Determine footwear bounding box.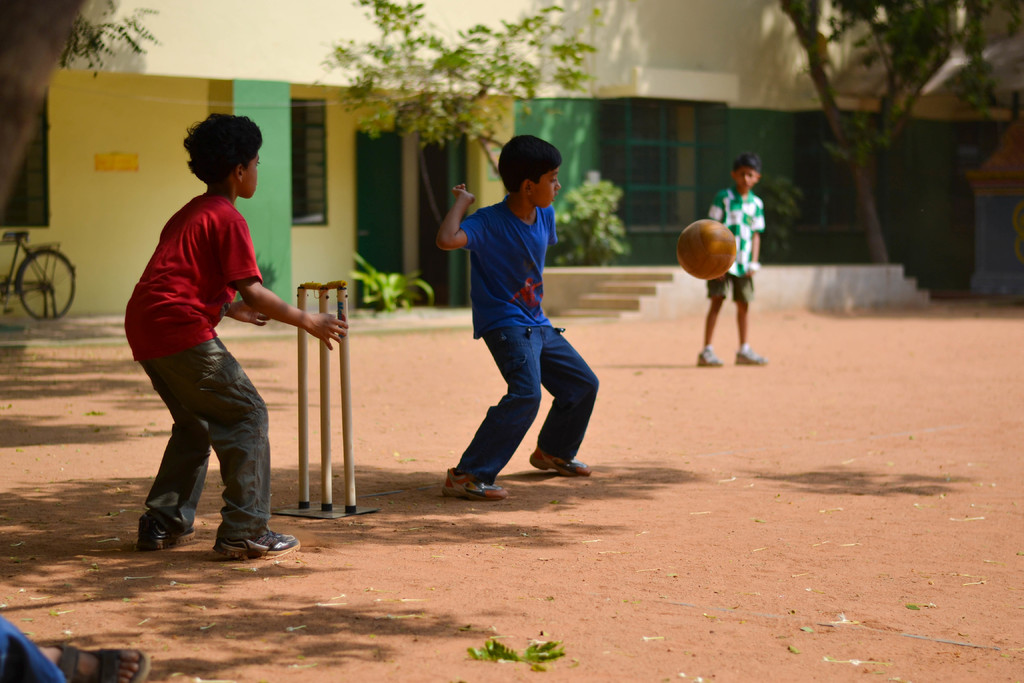
Determined: 445, 462, 509, 493.
